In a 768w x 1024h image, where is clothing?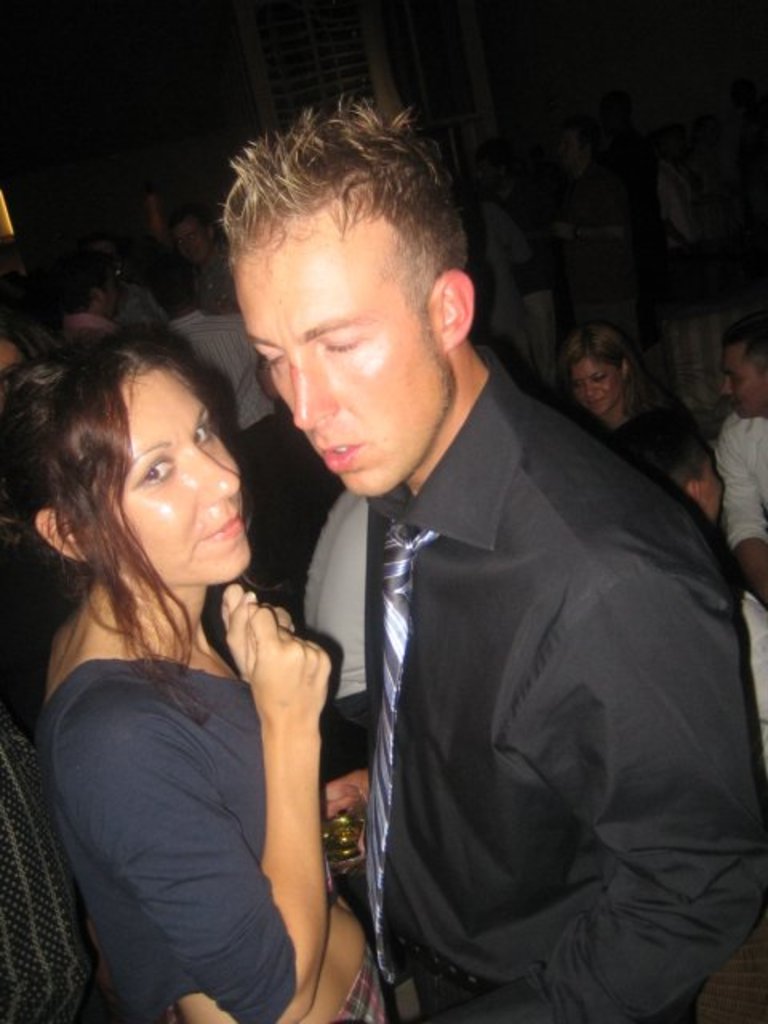
[157,299,304,504].
